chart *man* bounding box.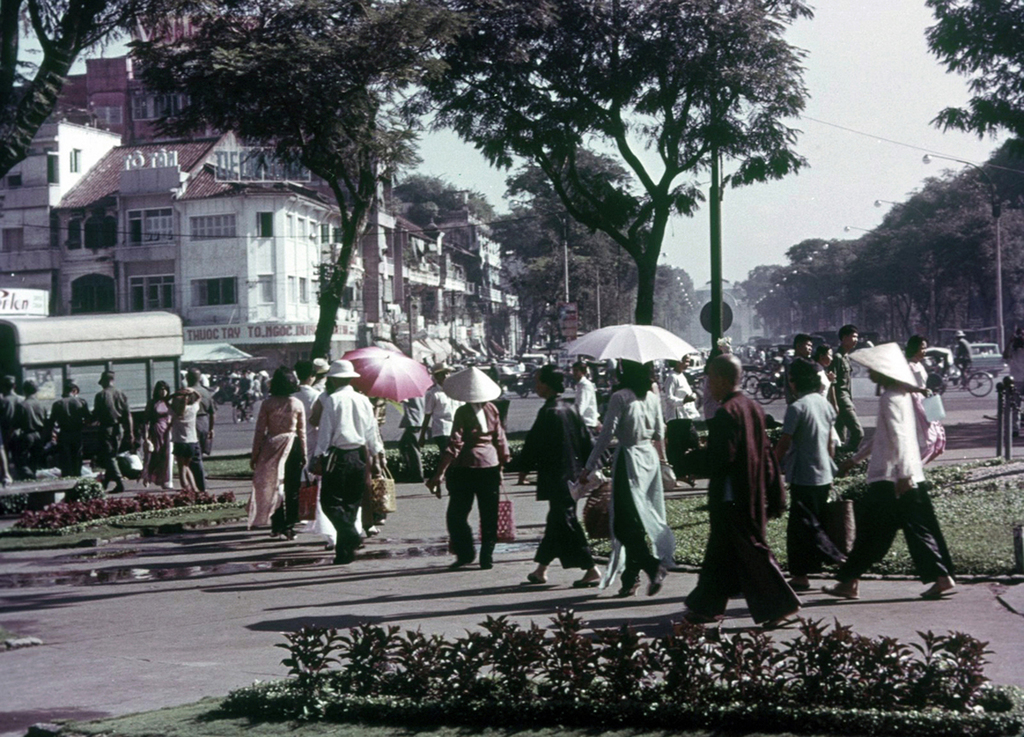
Charted: left=312, top=358, right=384, bottom=563.
